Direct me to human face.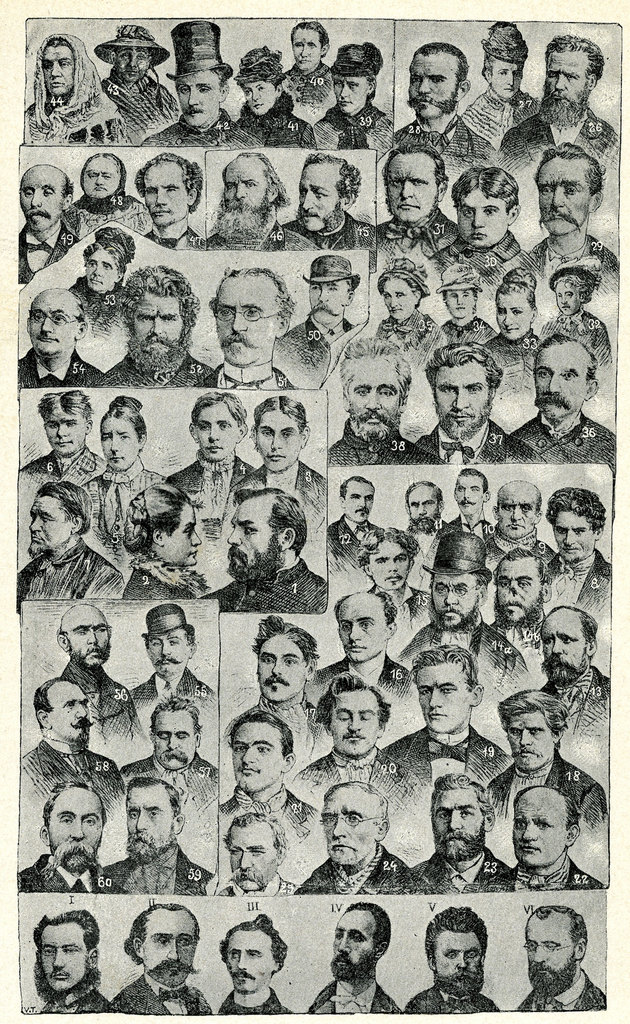
Direction: {"left": 504, "top": 715, "right": 560, "bottom": 771}.
